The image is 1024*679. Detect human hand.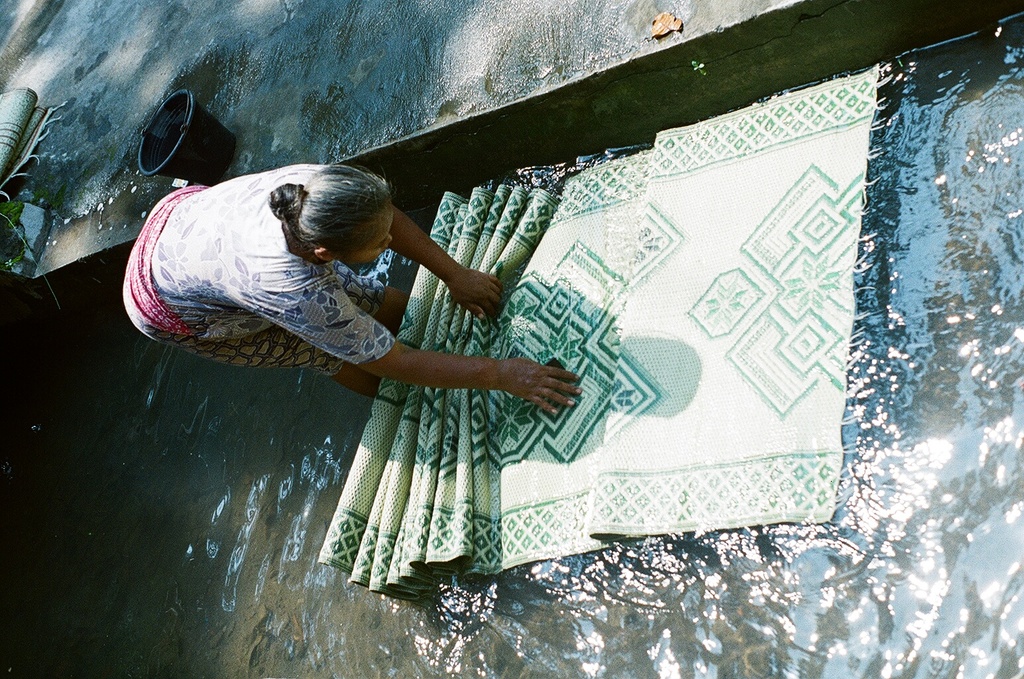
Detection: <box>452,263,507,324</box>.
